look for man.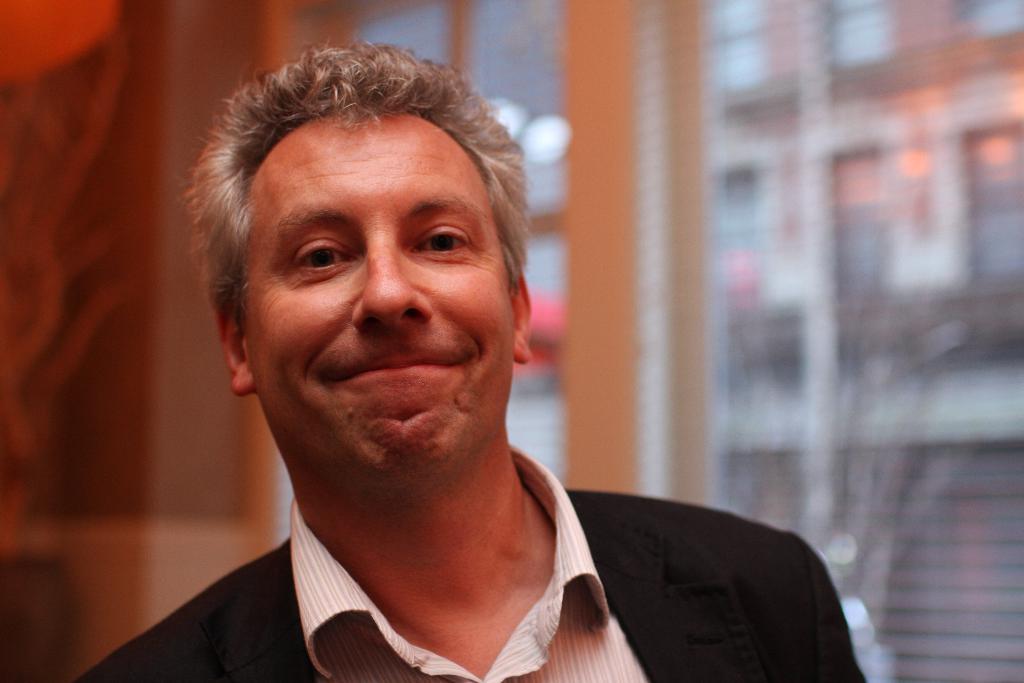
Found: BBox(76, 36, 865, 682).
